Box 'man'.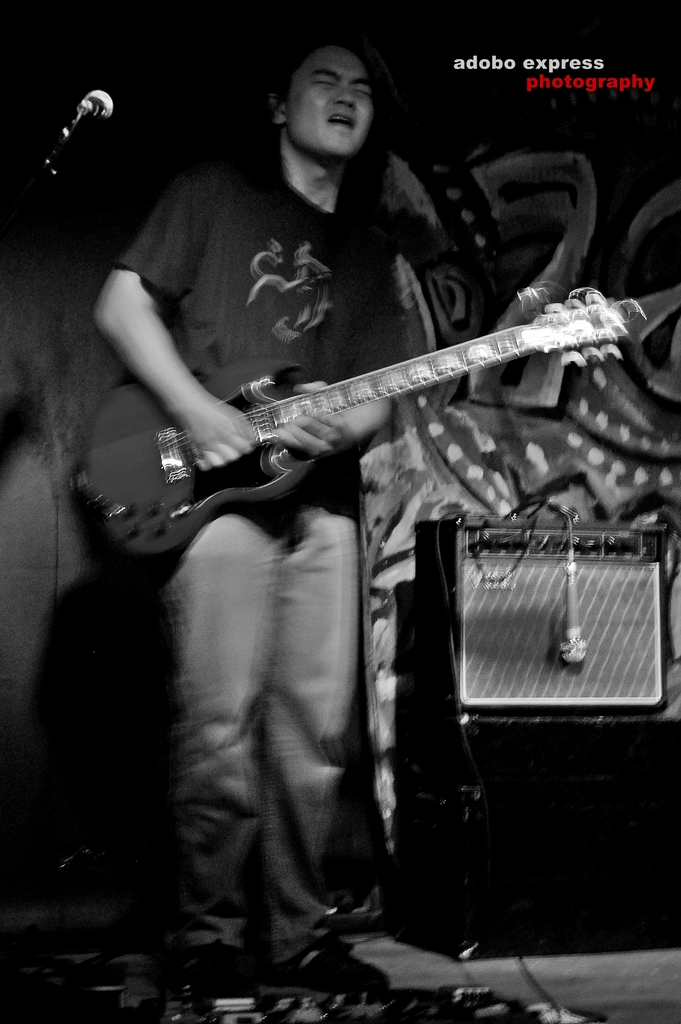
x1=92, y1=36, x2=407, y2=1023.
